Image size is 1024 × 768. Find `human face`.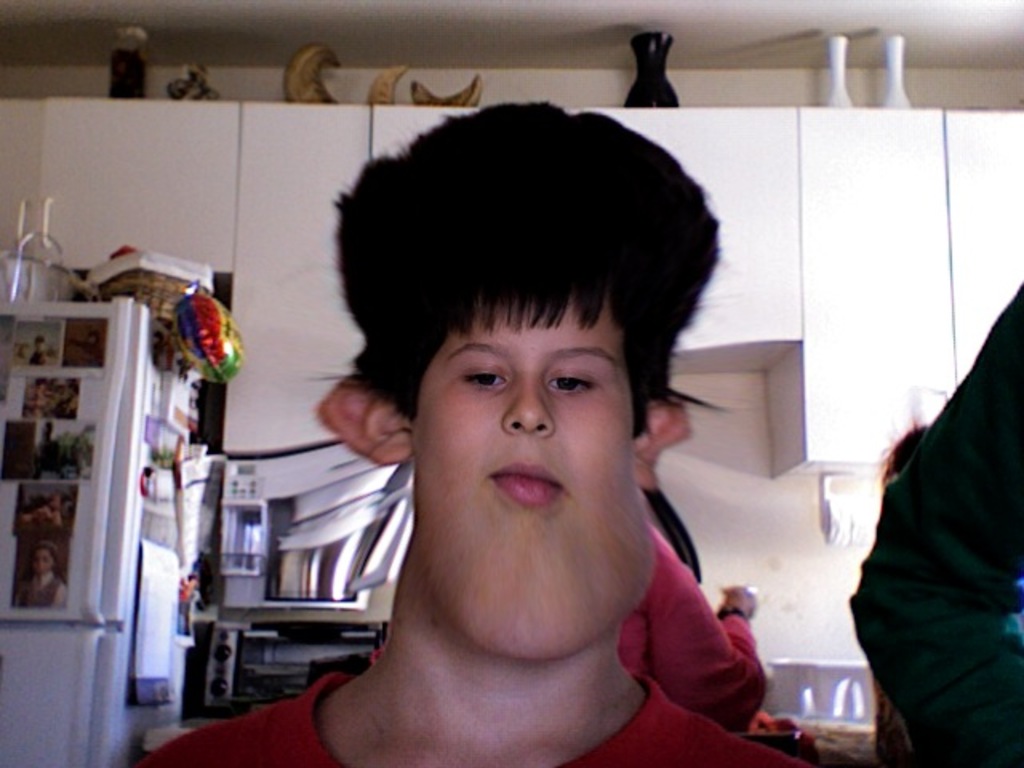
<box>410,301,659,661</box>.
